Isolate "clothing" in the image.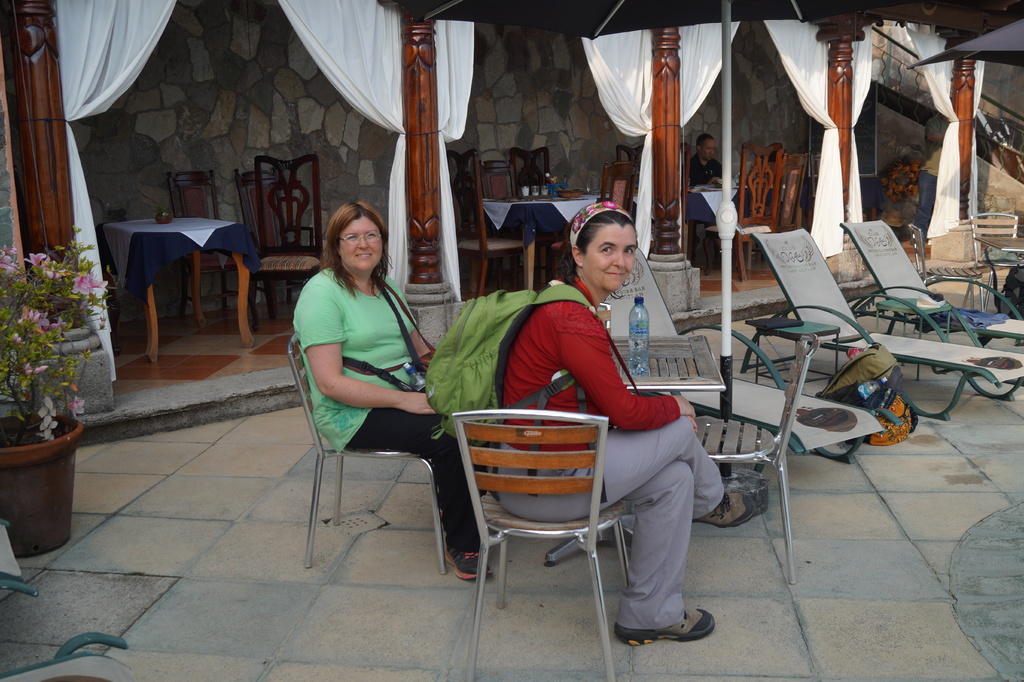
Isolated region: x1=687, y1=154, x2=723, y2=255.
